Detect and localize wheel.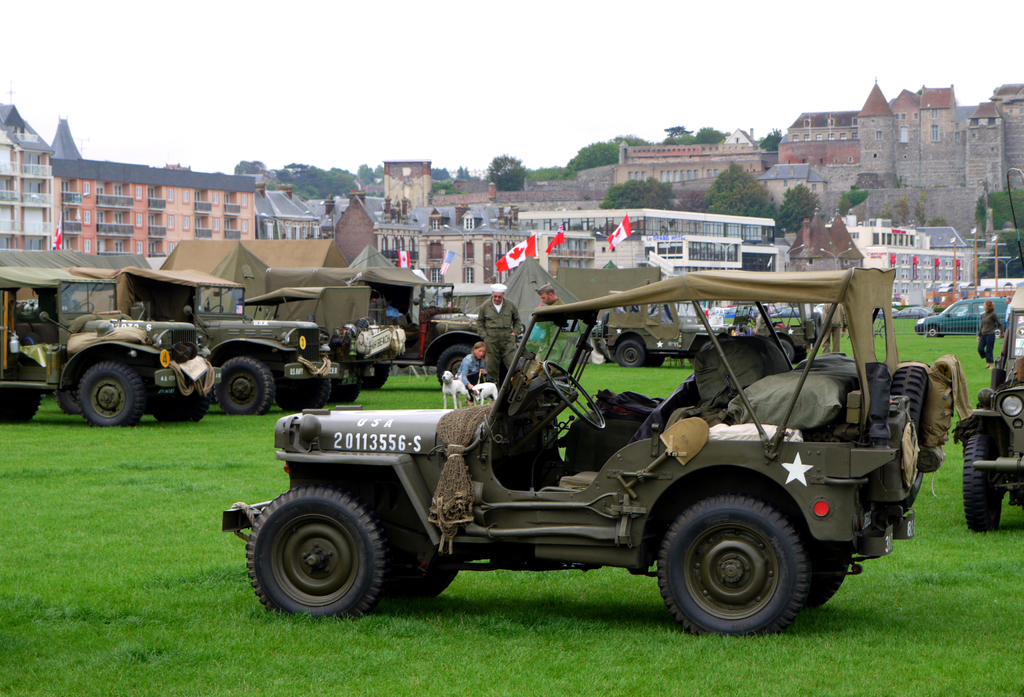
Localized at 359 363 394 390.
